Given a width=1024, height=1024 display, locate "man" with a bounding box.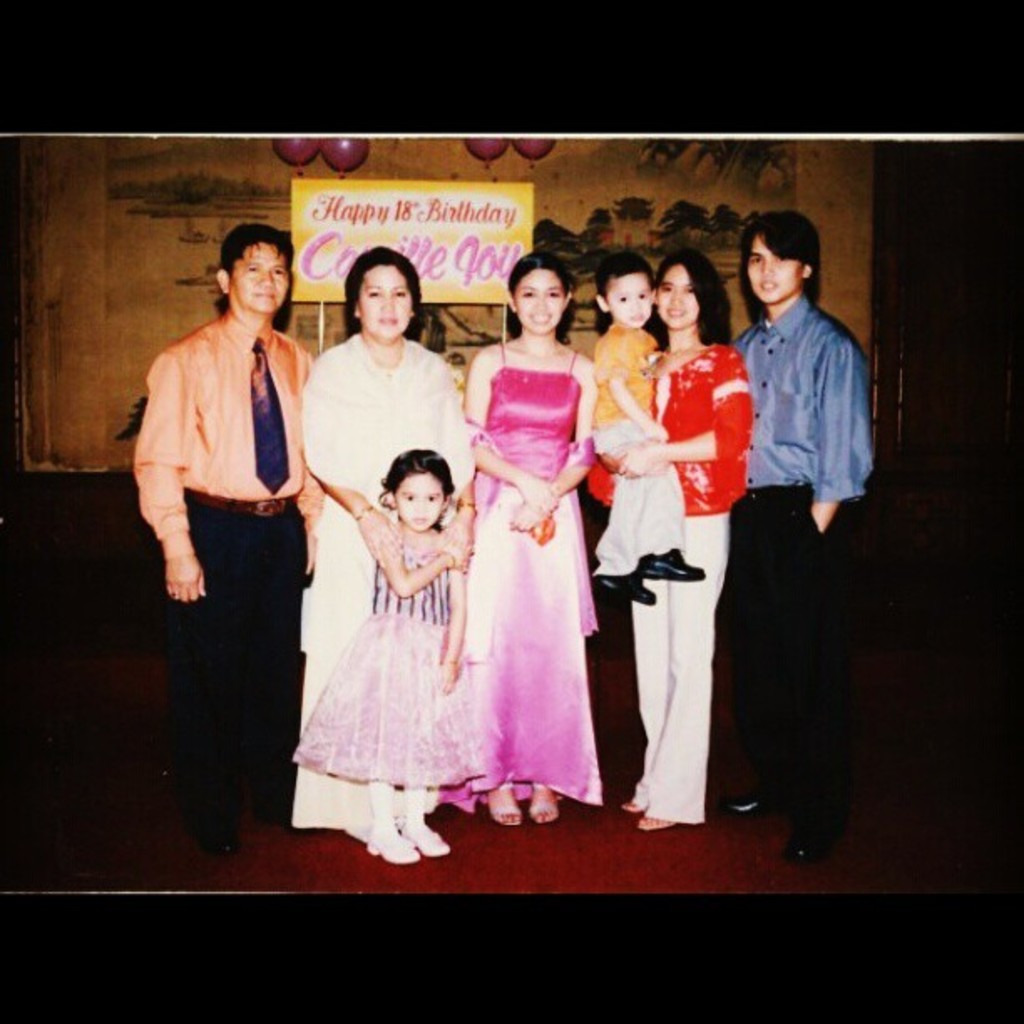
Located: (left=730, top=211, right=877, bottom=855).
